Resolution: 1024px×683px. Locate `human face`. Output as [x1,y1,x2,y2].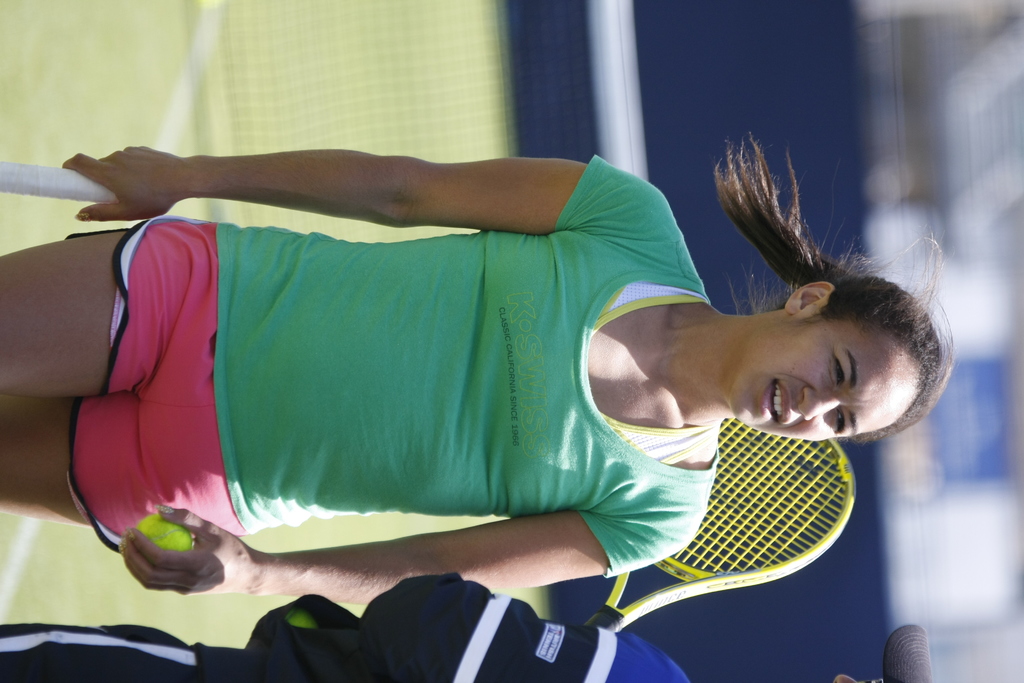
[726,322,917,446].
